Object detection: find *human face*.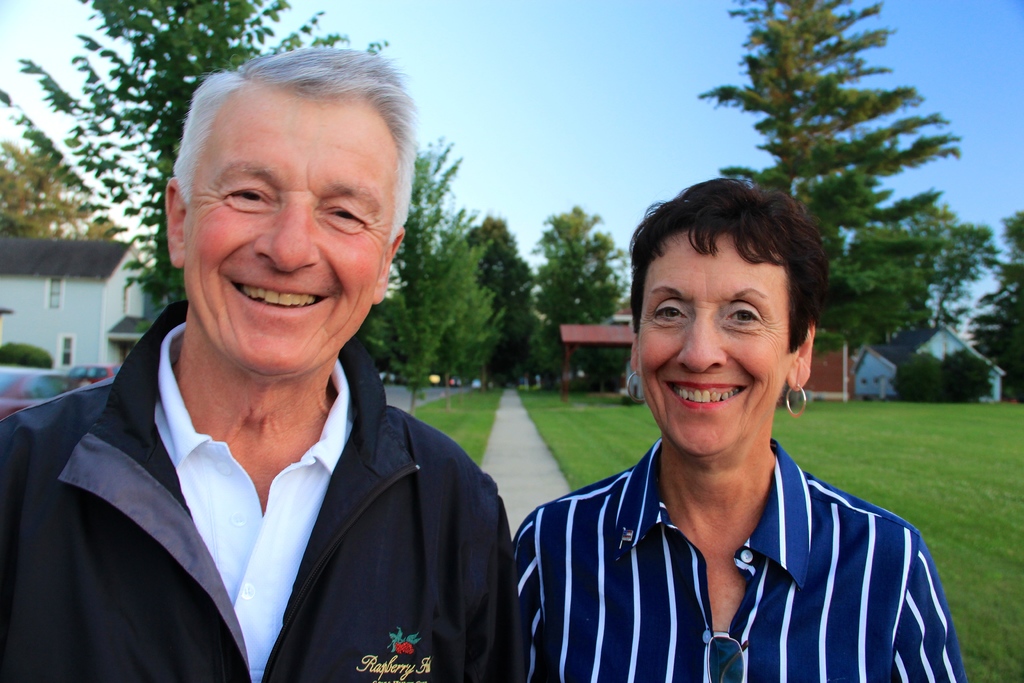
left=180, top=92, right=396, bottom=370.
